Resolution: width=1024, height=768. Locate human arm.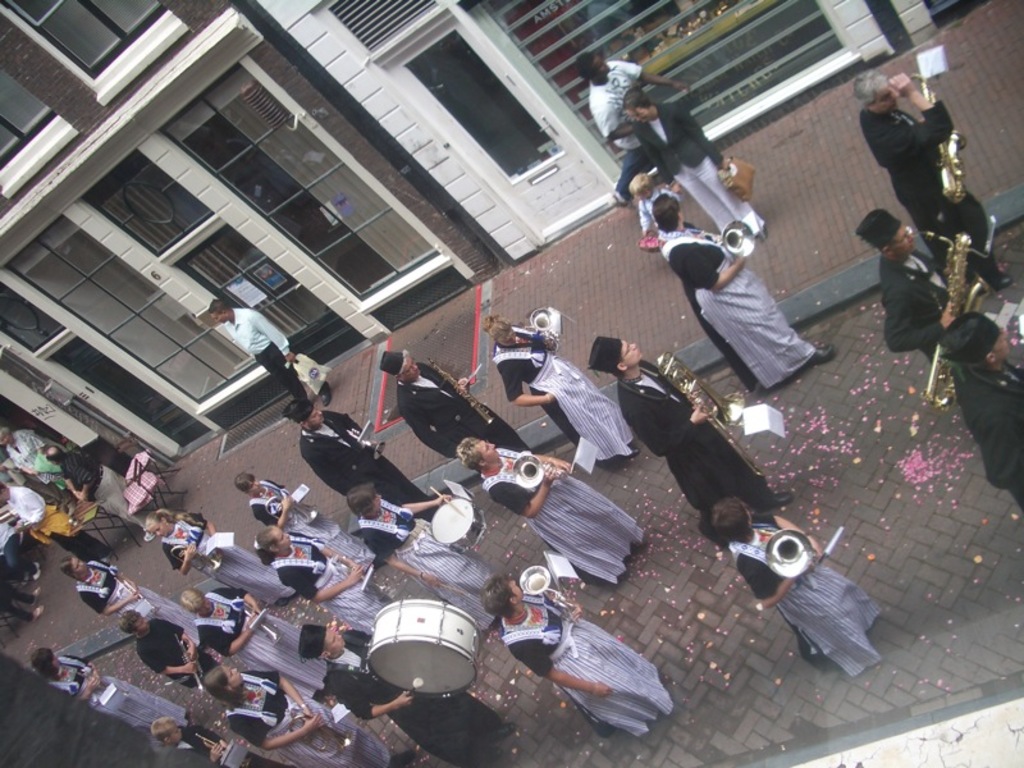
(x1=620, y1=397, x2=719, y2=458).
